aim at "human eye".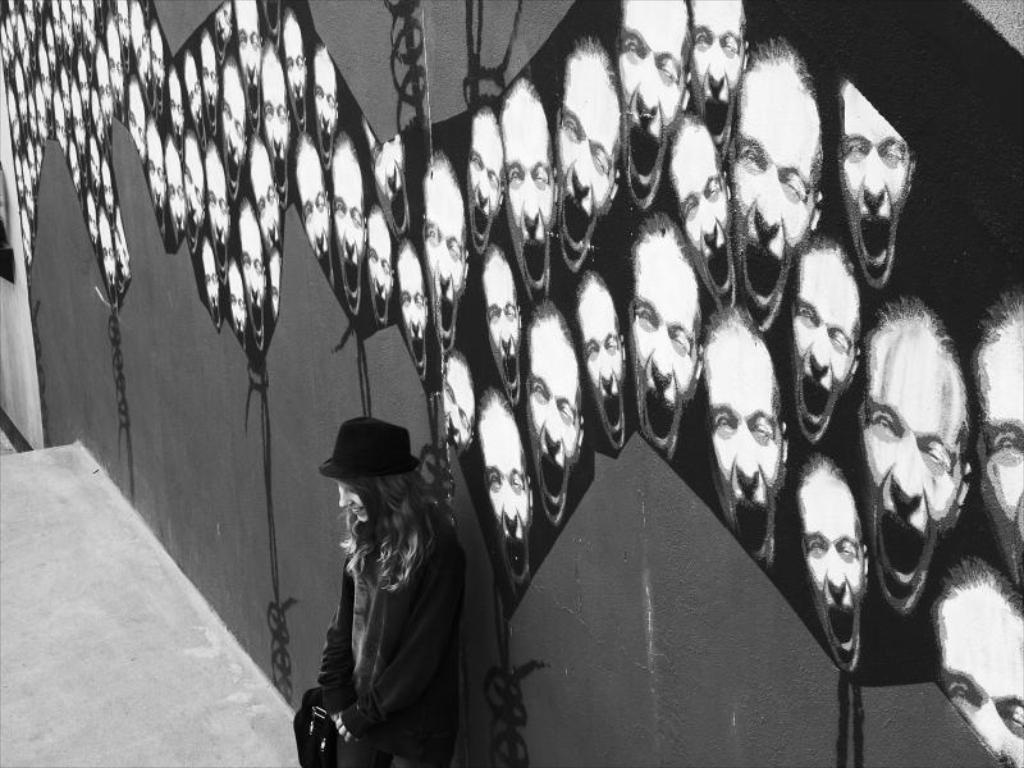
Aimed at Rect(205, 276, 212, 291).
